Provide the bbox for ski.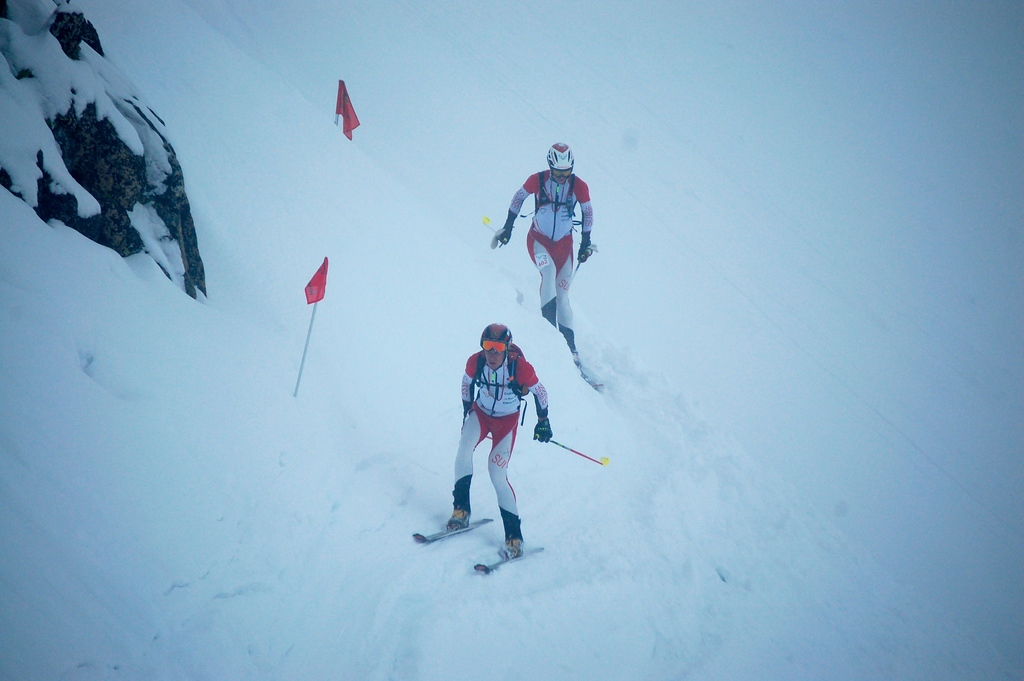
(407, 513, 495, 550).
